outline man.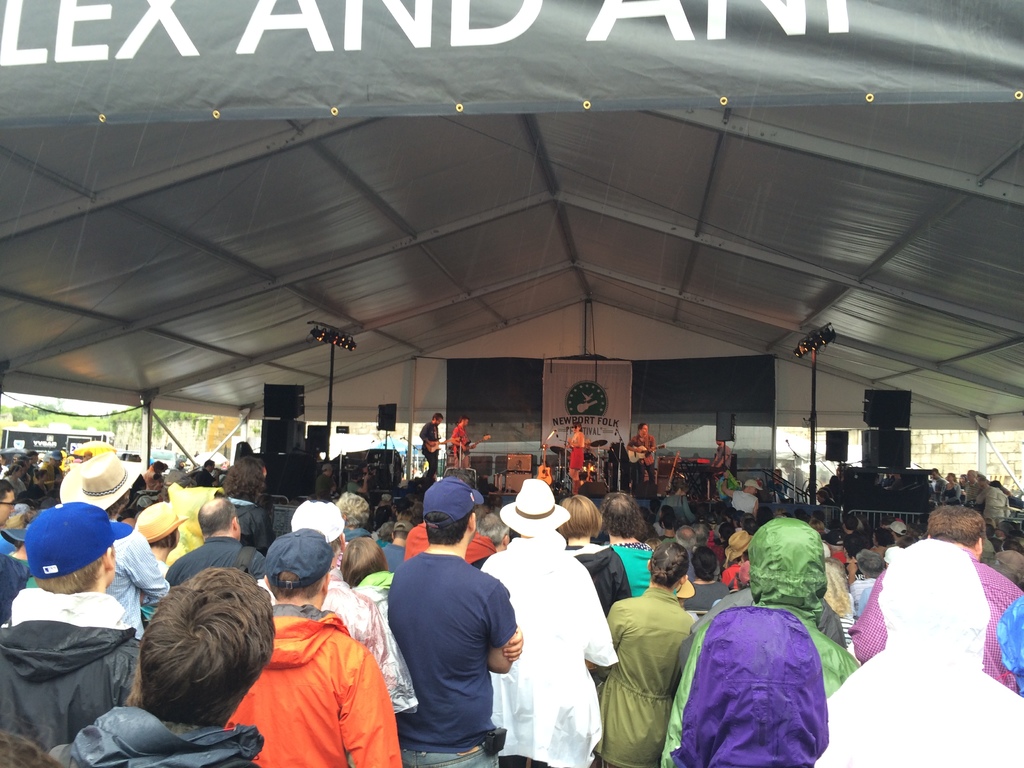
Outline: [x1=419, y1=406, x2=443, y2=479].
